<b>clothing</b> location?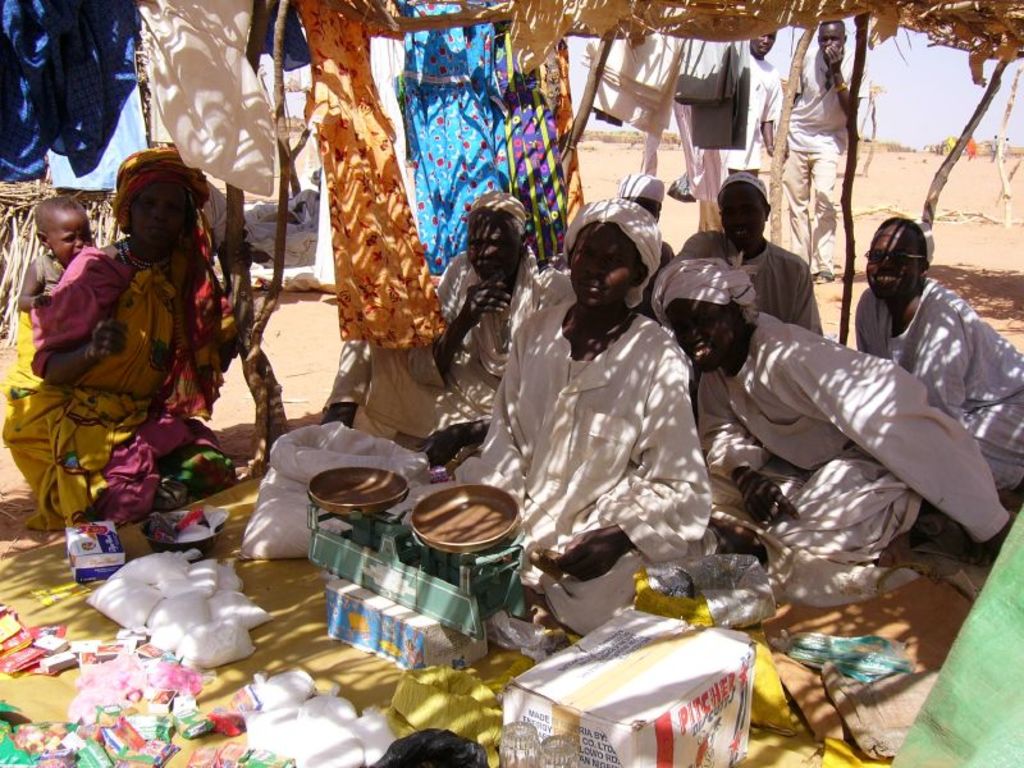
l=681, t=307, r=1014, b=559
